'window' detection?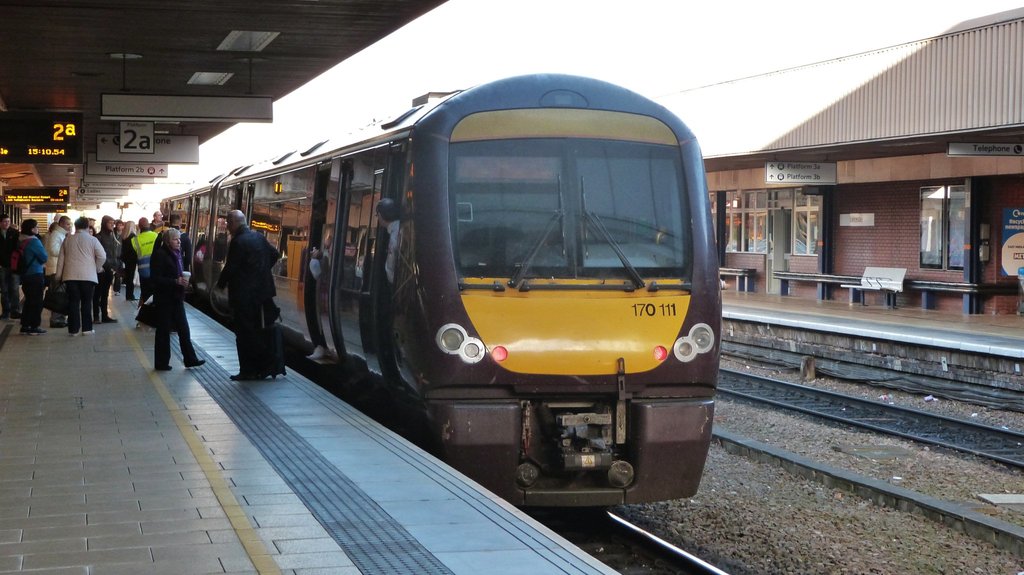
[x1=793, y1=193, x2=830, y2=257]
